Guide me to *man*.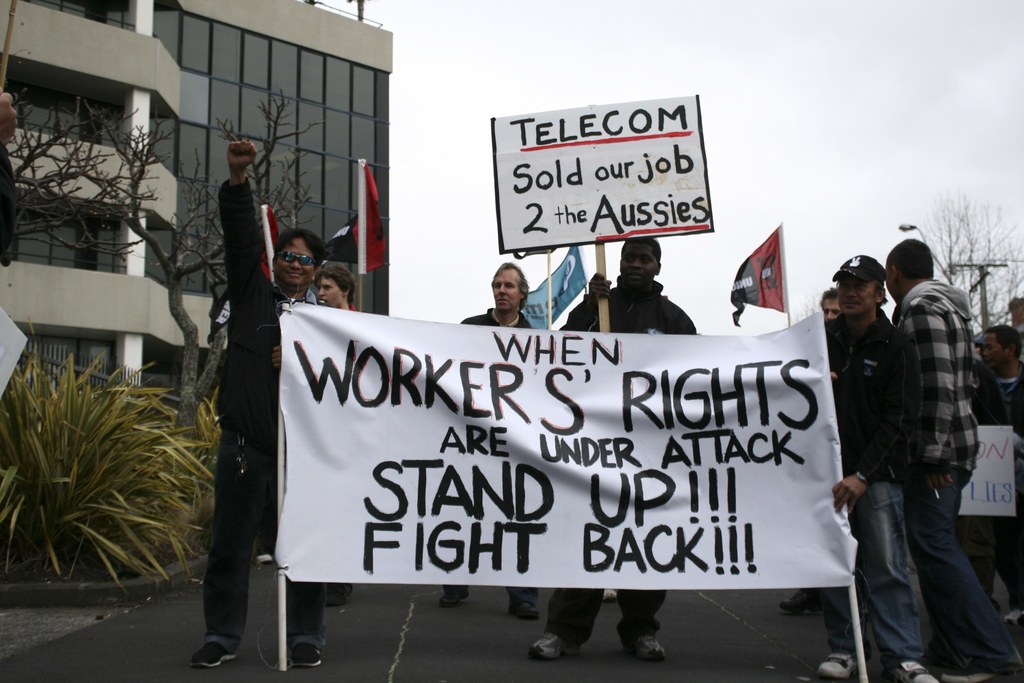
Guidance: {"x1": 977, "y1": 323, "x2": 1023, "y2": 627}.
